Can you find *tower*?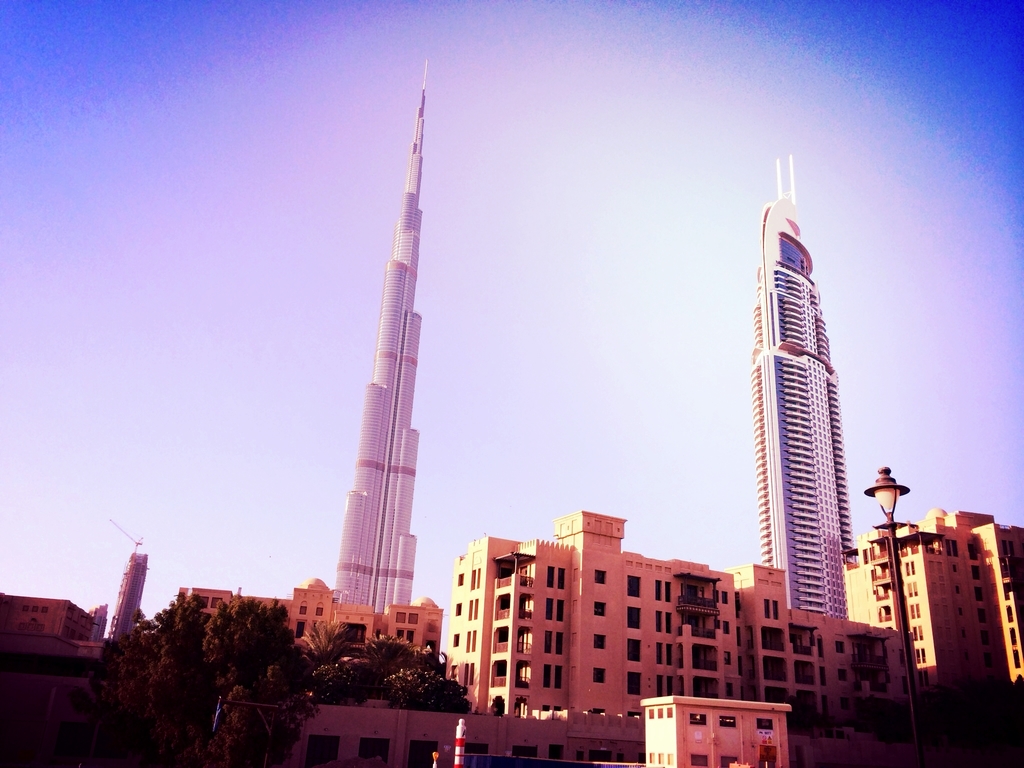
Yes, bounding box: l=764, t=152, r=856, b=624.
